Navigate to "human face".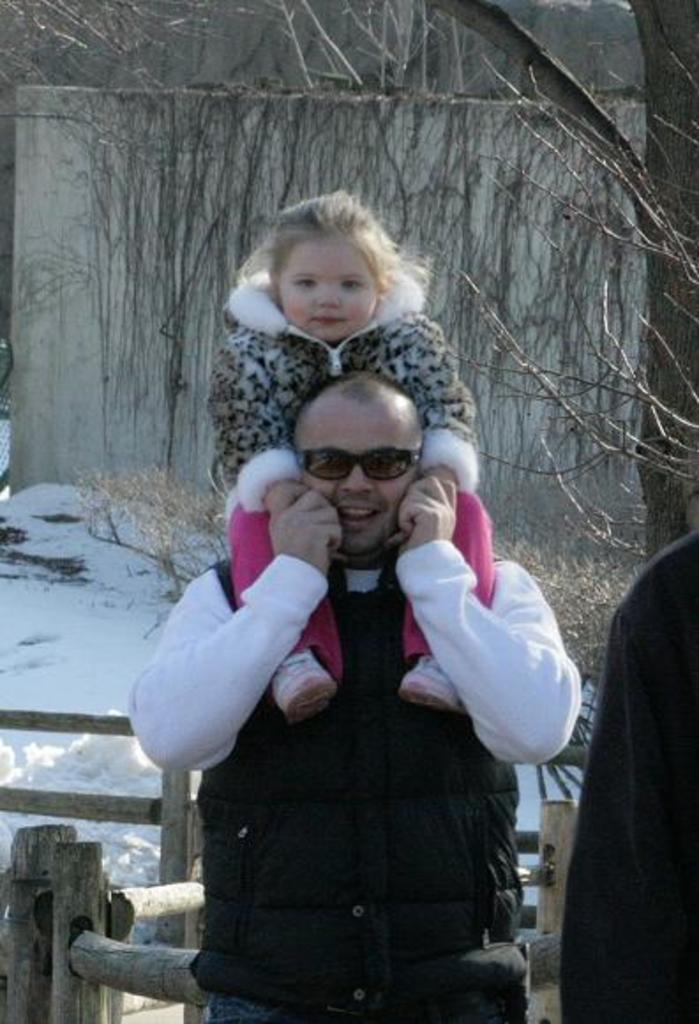
Navigation target: bbox=[302, 395, 424, 544].
